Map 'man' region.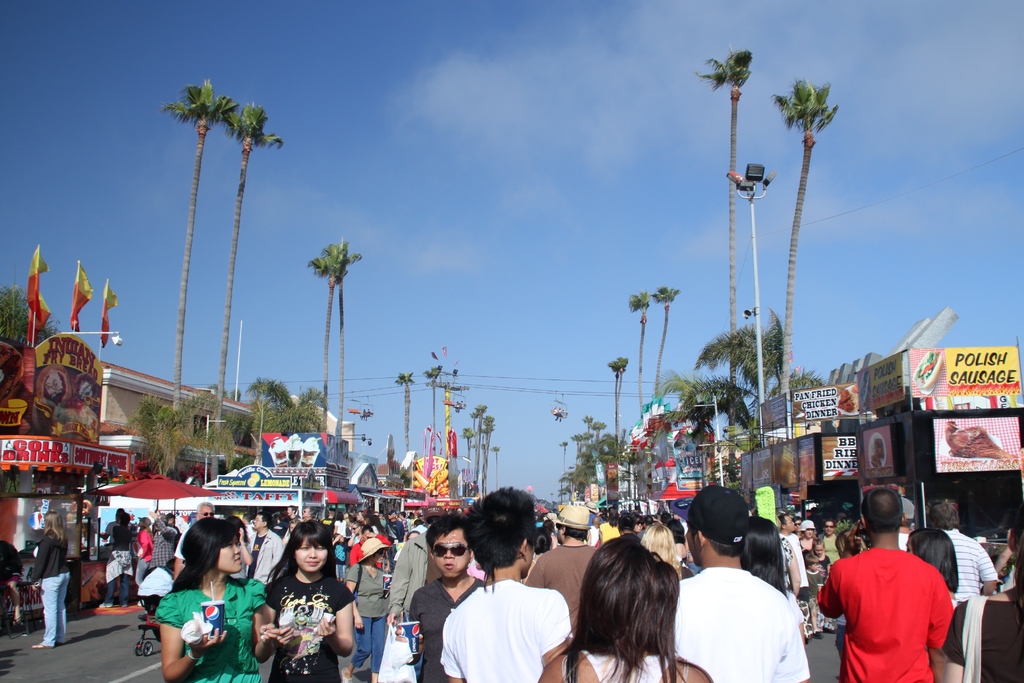
Mapped to box(833, 515, 968, 682).
